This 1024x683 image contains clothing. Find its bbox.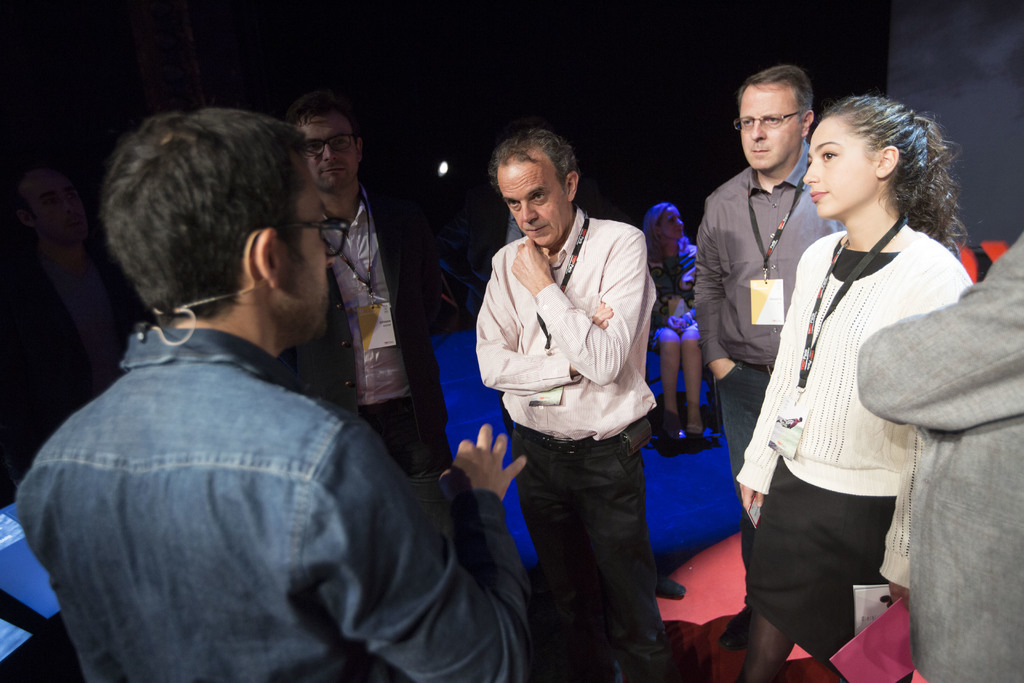
276,165,460,493.
